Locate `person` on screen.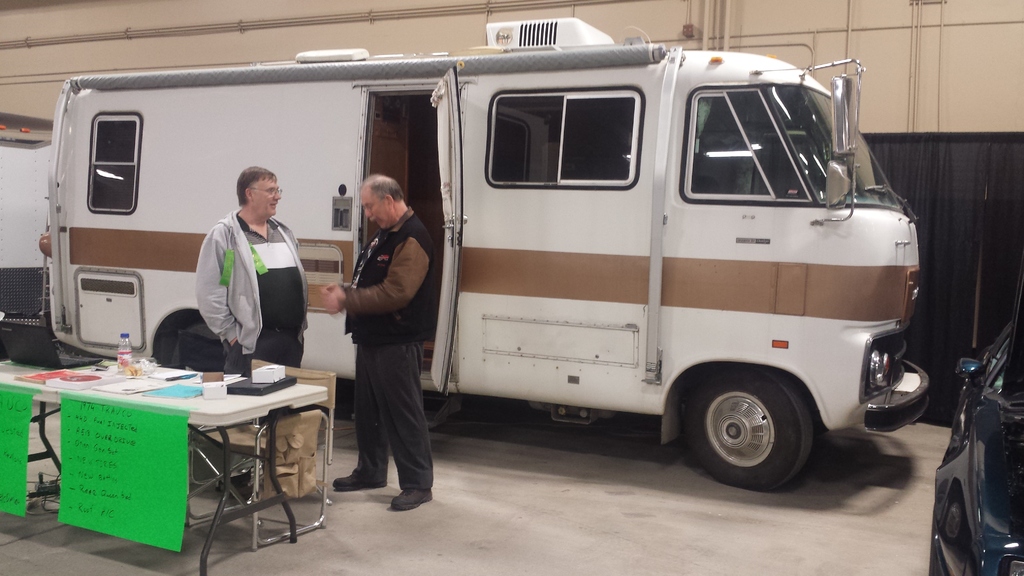
On screen at pyautogui.locateOnScreen(317, 172, 429, 516).
